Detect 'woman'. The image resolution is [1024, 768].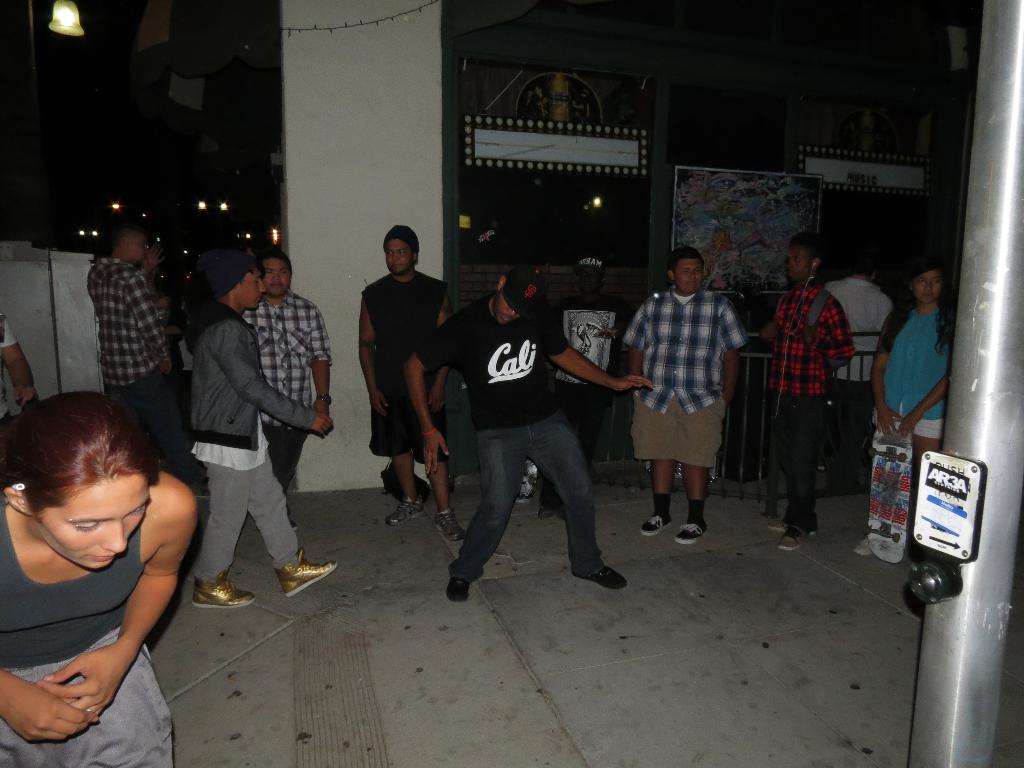
locate(851, 267, 953, 553).
